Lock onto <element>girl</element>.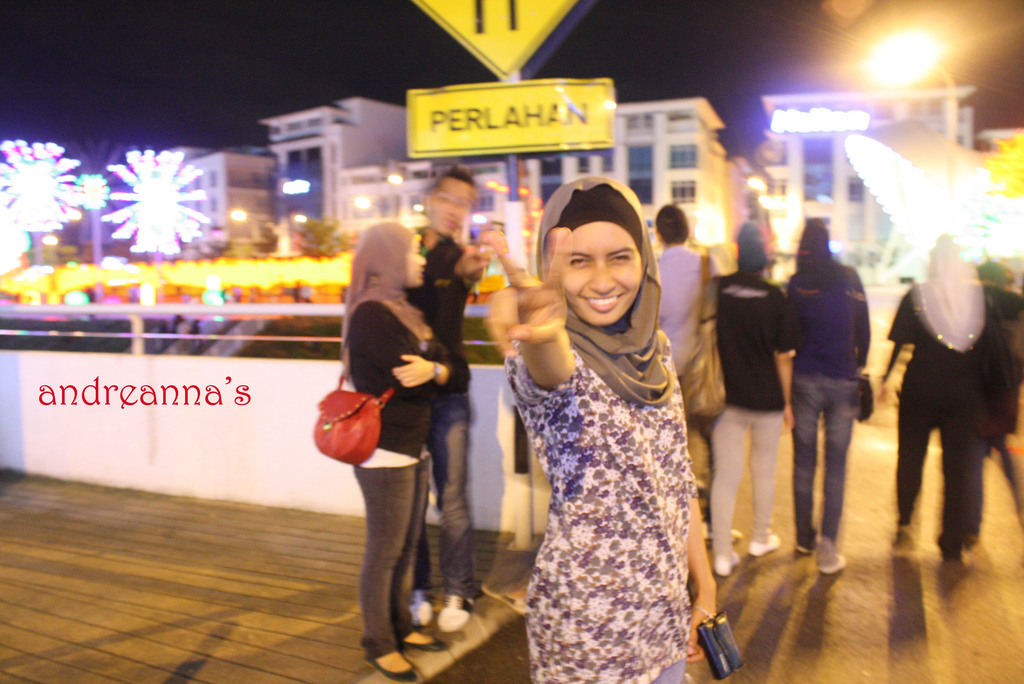
Locked: x1=855, y1=220, x2=1011, y2=563.
